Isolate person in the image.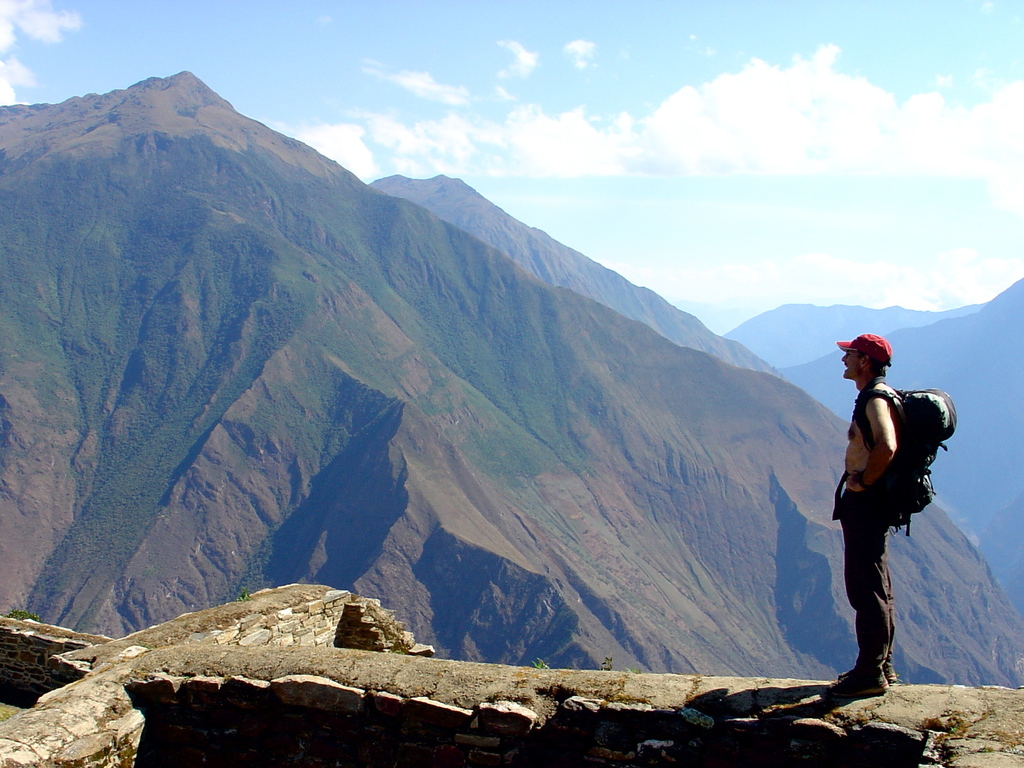
Isolated region: rect(828, 332, 911, 694).
